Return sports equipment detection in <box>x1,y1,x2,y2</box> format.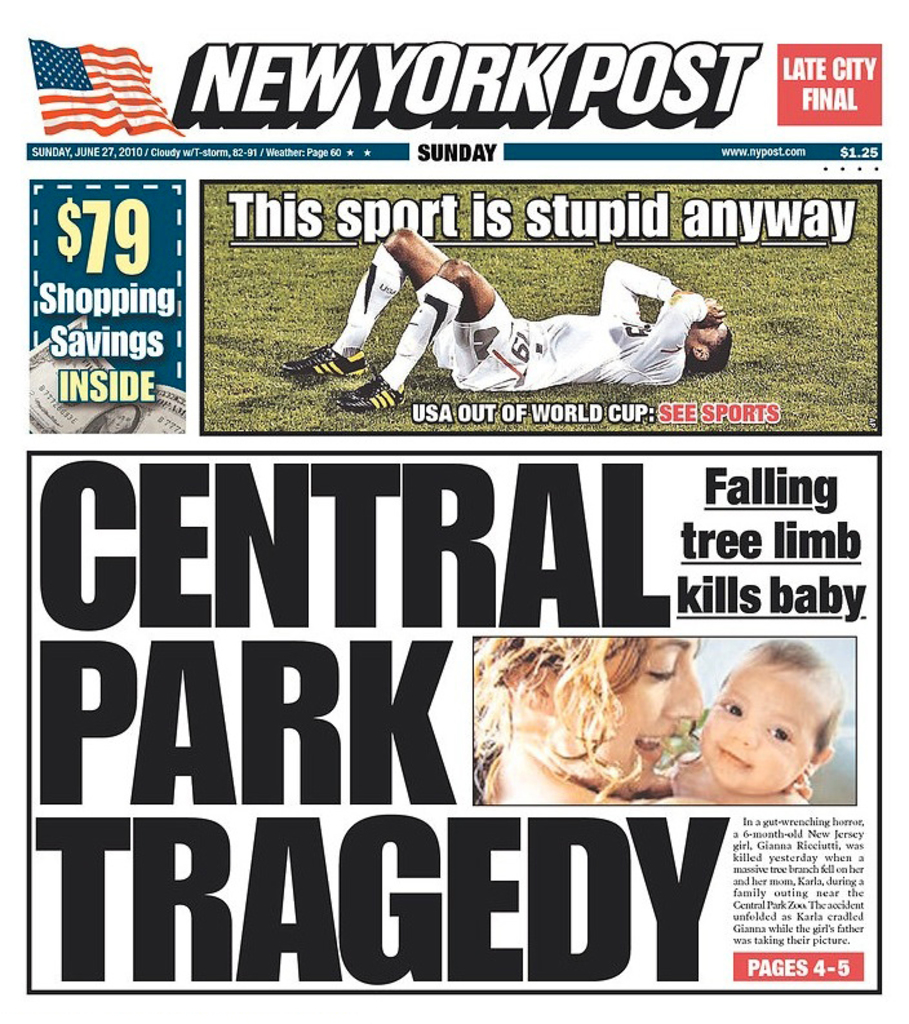
<box>276,337,369,380</box>.
